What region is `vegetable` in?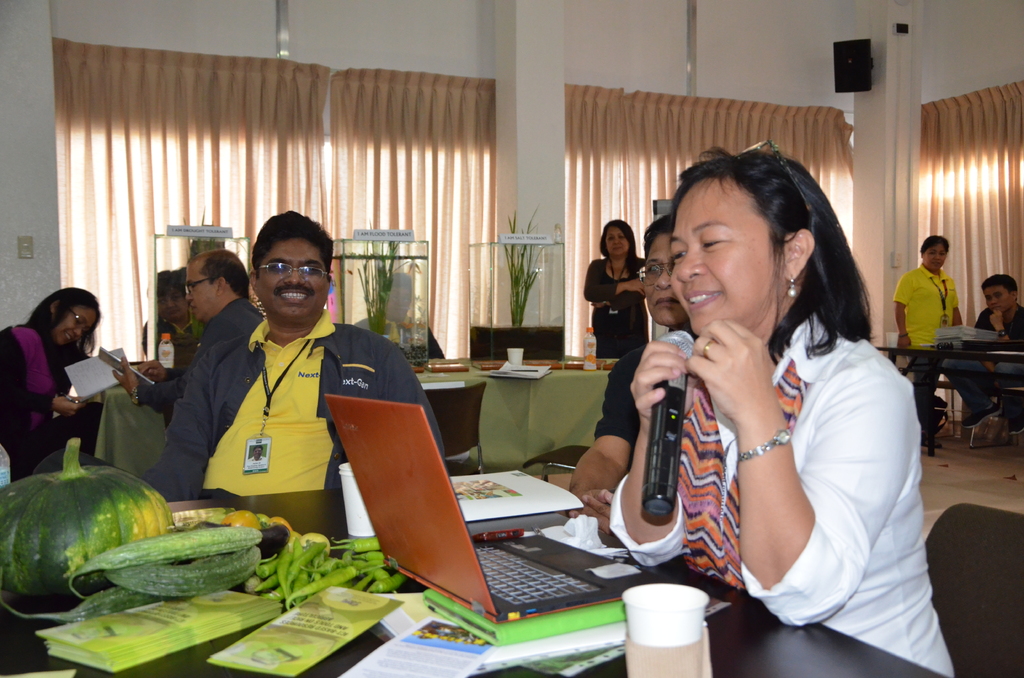
{"x1": 68, "y1": 528, "x2": 259, "y2": 598}.
